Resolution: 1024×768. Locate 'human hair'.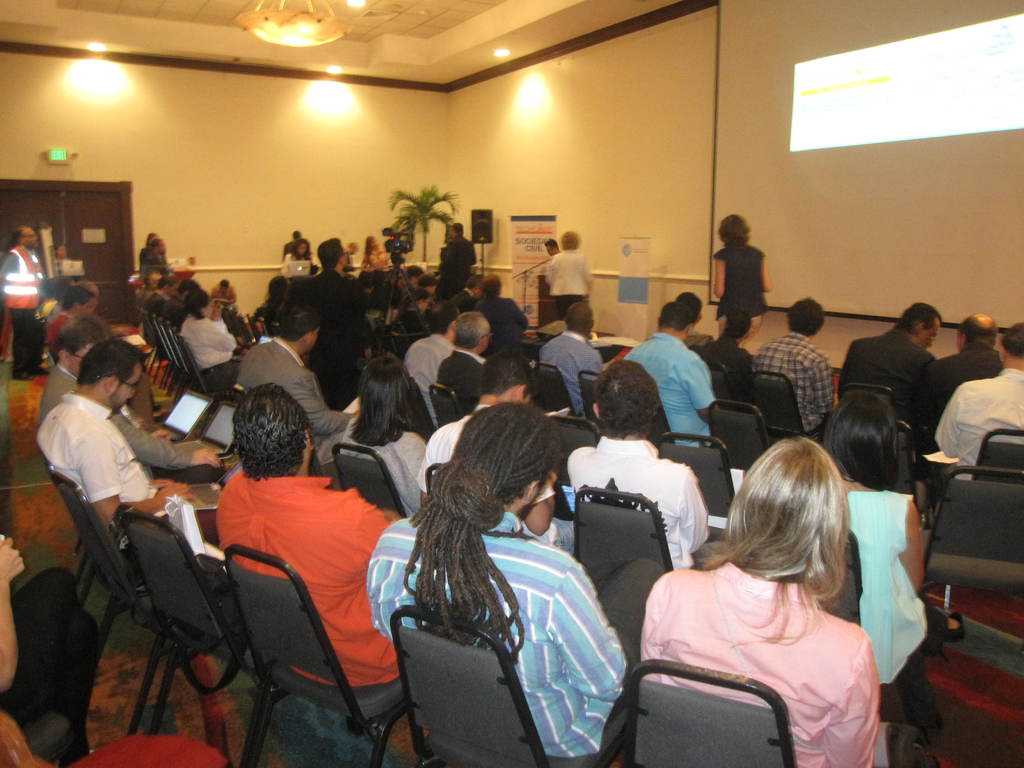
select_region(60, 282, 99, 312).
